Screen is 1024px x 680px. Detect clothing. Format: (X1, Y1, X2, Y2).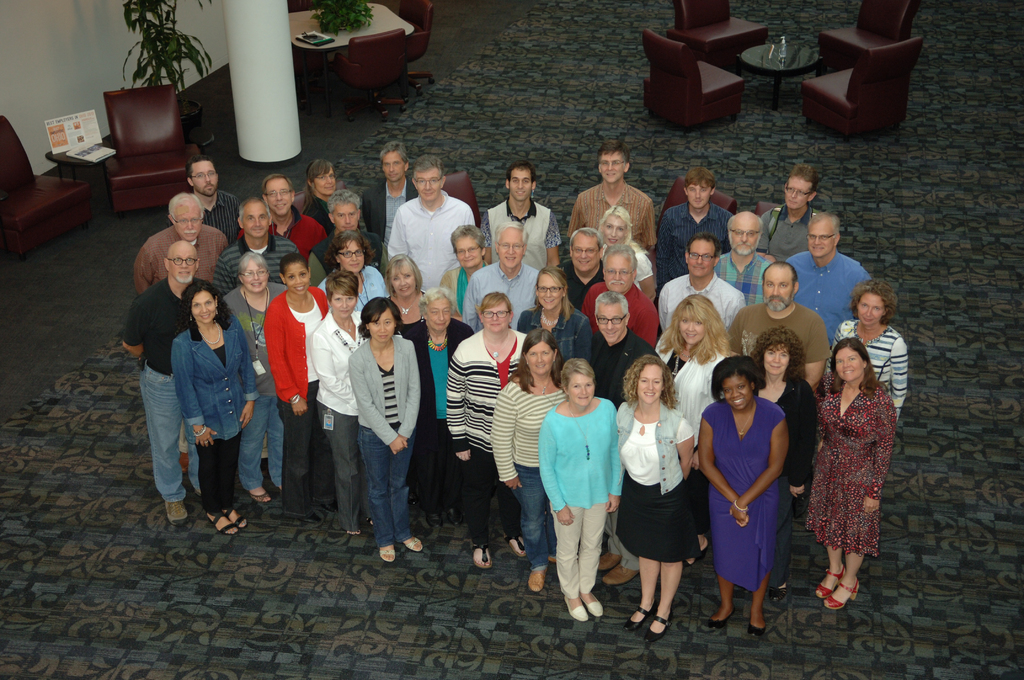
(548, 391, 625, 584).
